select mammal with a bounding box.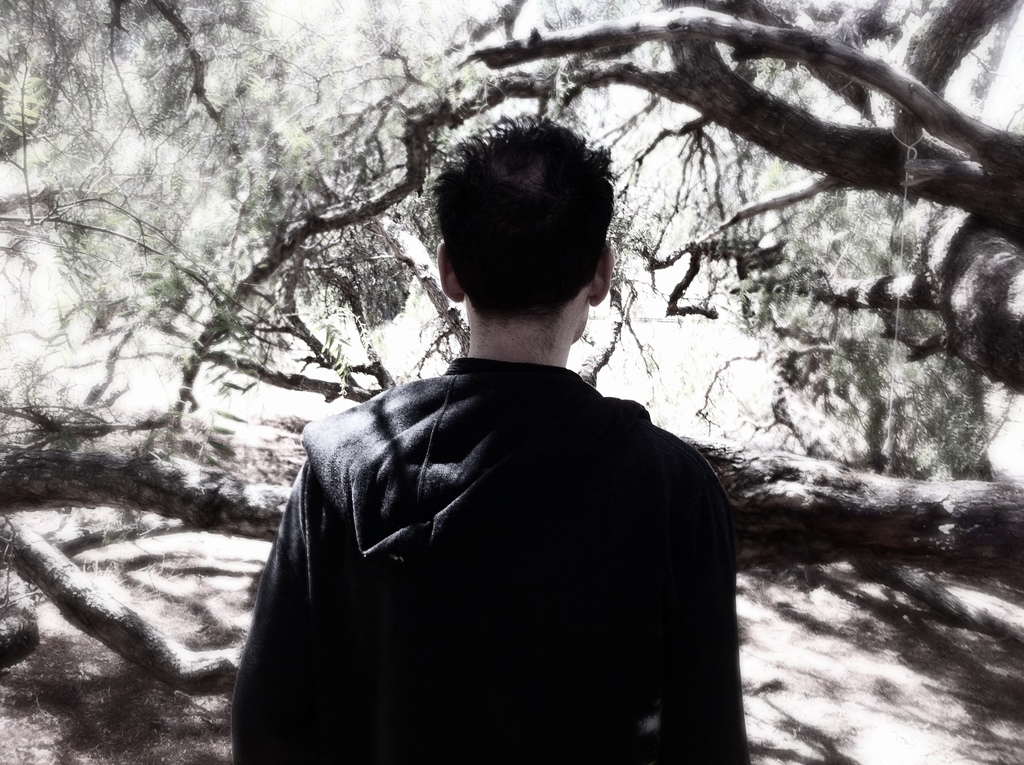
region(209, 236, 745, 764).
